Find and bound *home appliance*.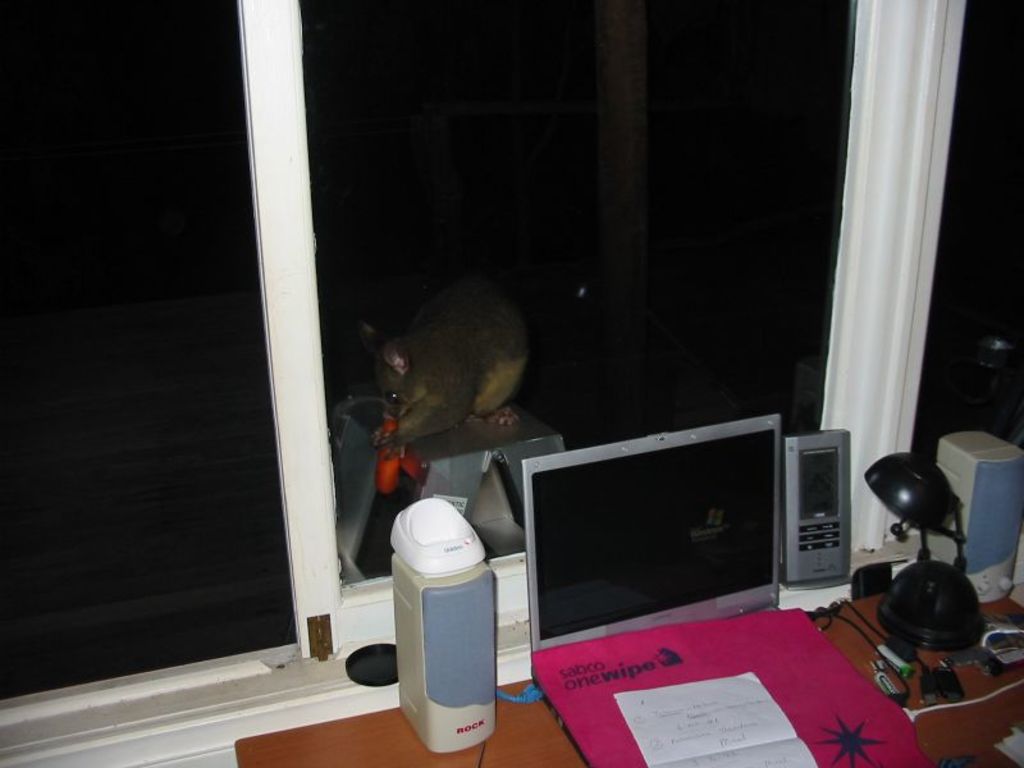
Bound: (936, 429, 1023, 609).
